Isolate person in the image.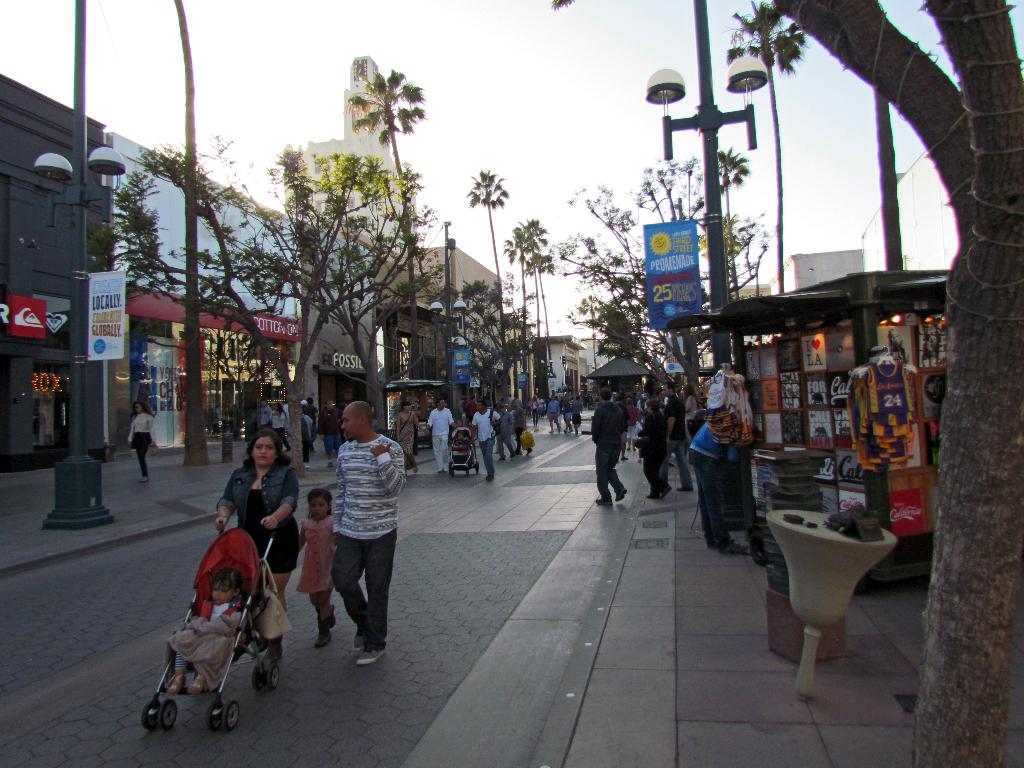
Isolated region: x1=164, y1=566, x2=252, y2=699.
